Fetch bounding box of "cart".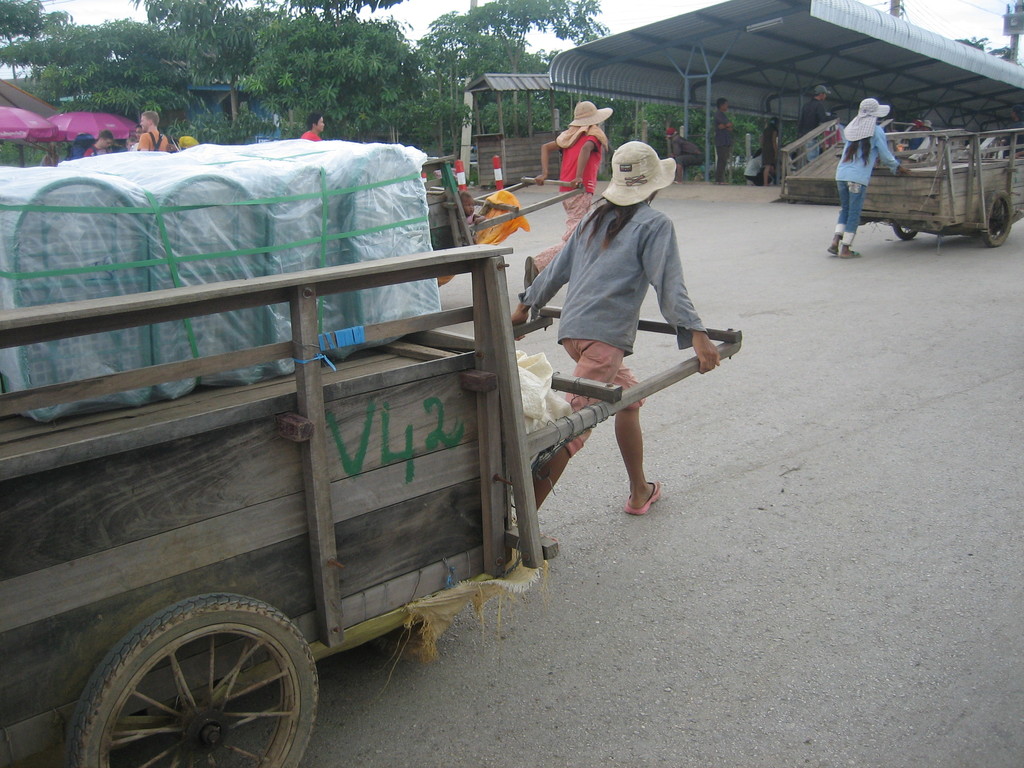
Bbox: [x1=420, y1=154, x2=584, y2=252].
